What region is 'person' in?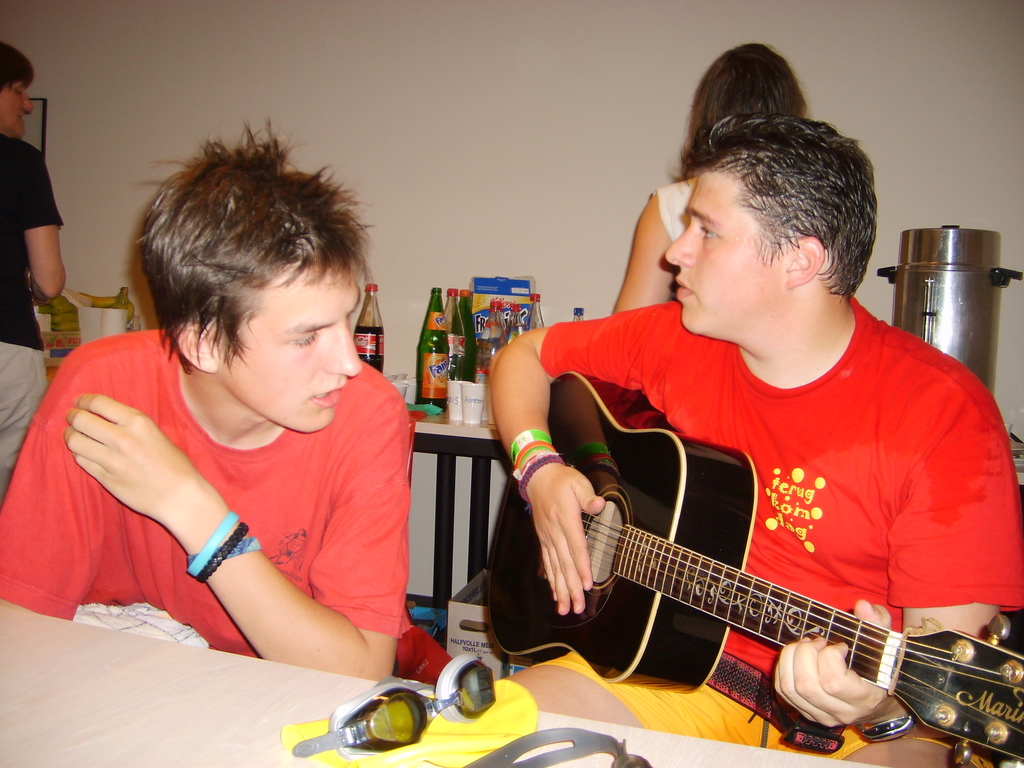
[0,40,67,482].
